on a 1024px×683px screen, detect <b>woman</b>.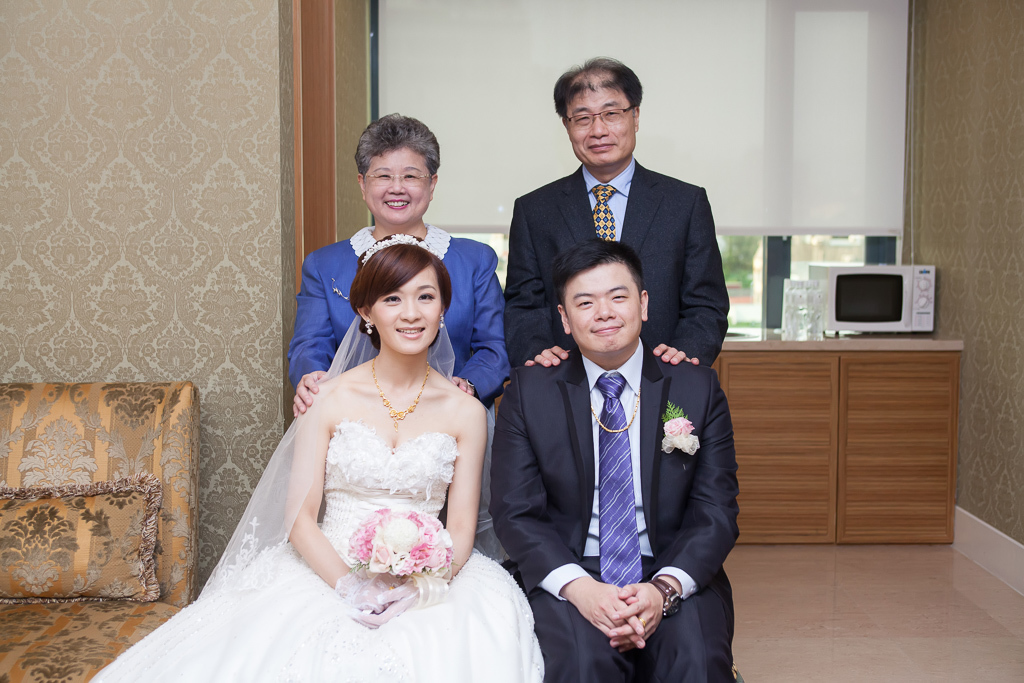
(134, 234, 539, 682).
